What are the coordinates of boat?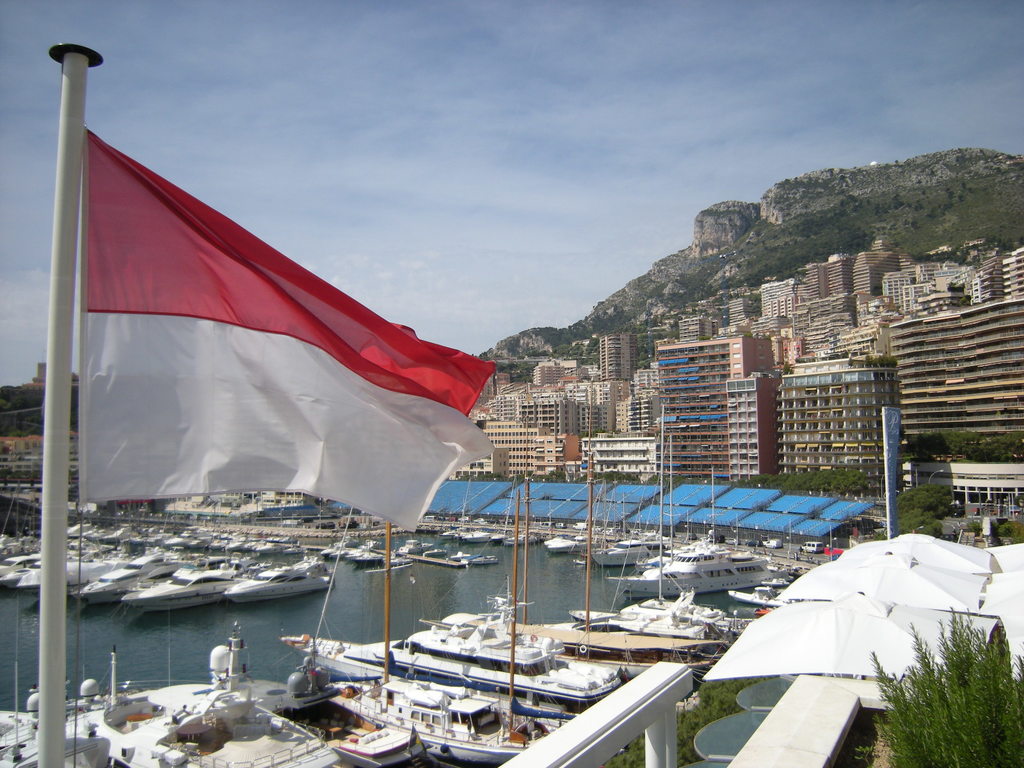
328 514 559 767.
